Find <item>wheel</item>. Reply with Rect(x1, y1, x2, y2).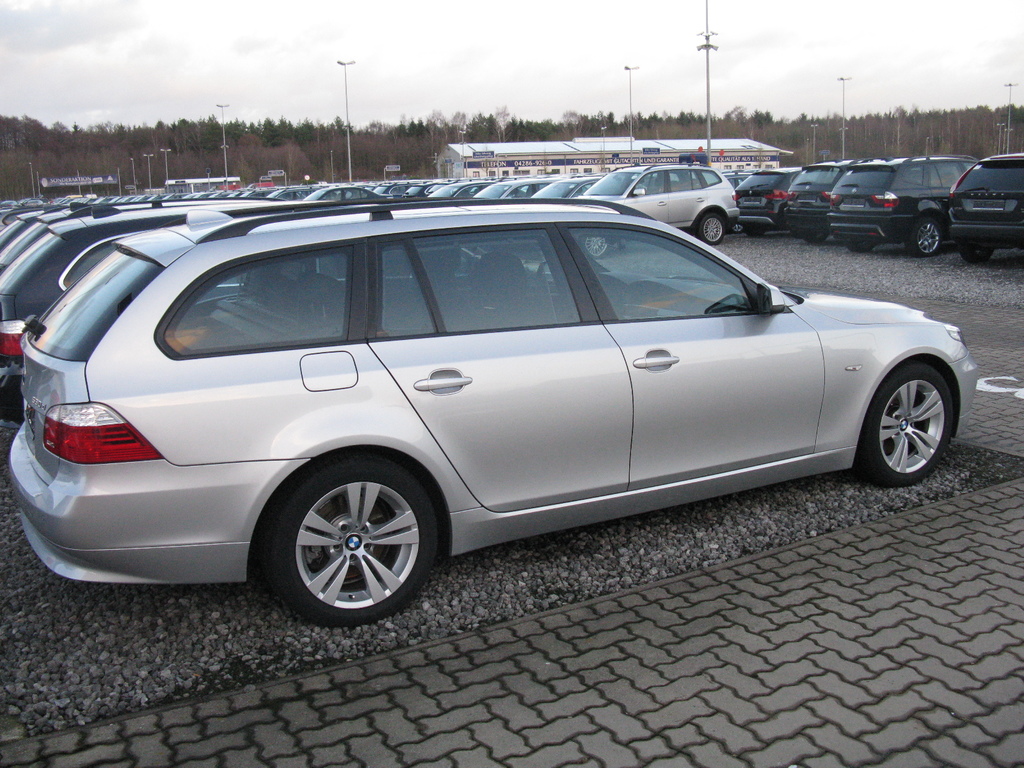
Rect(797, 231, 828, 246).
